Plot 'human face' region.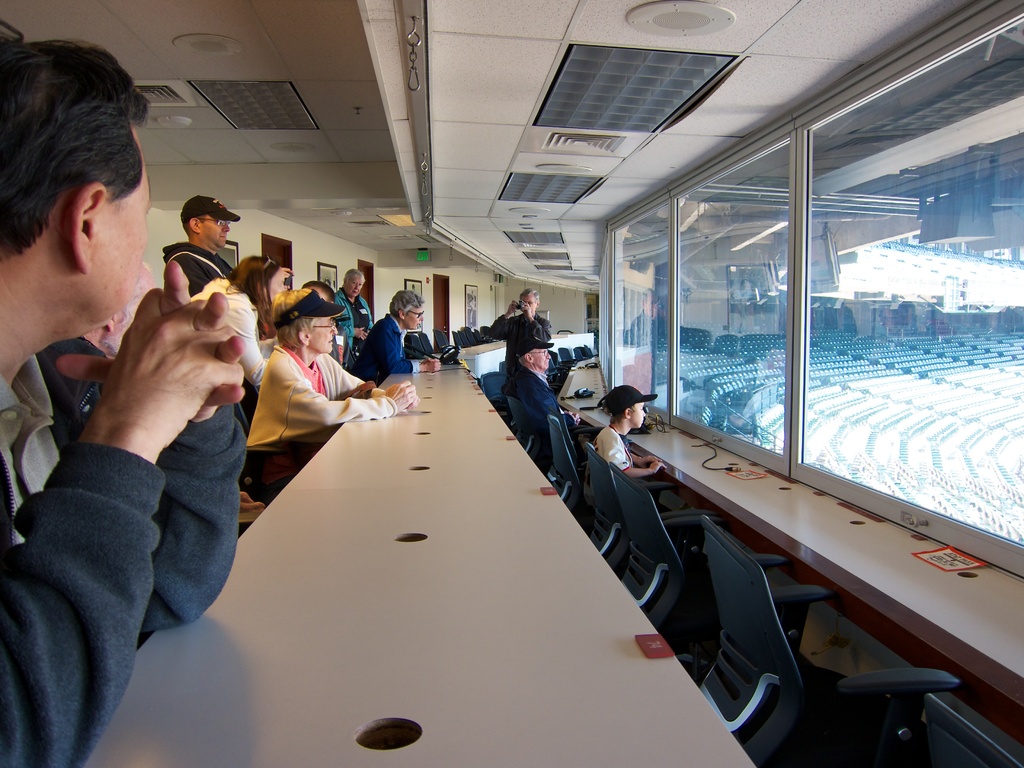
Plotted at [521, 296, 537, 317].
